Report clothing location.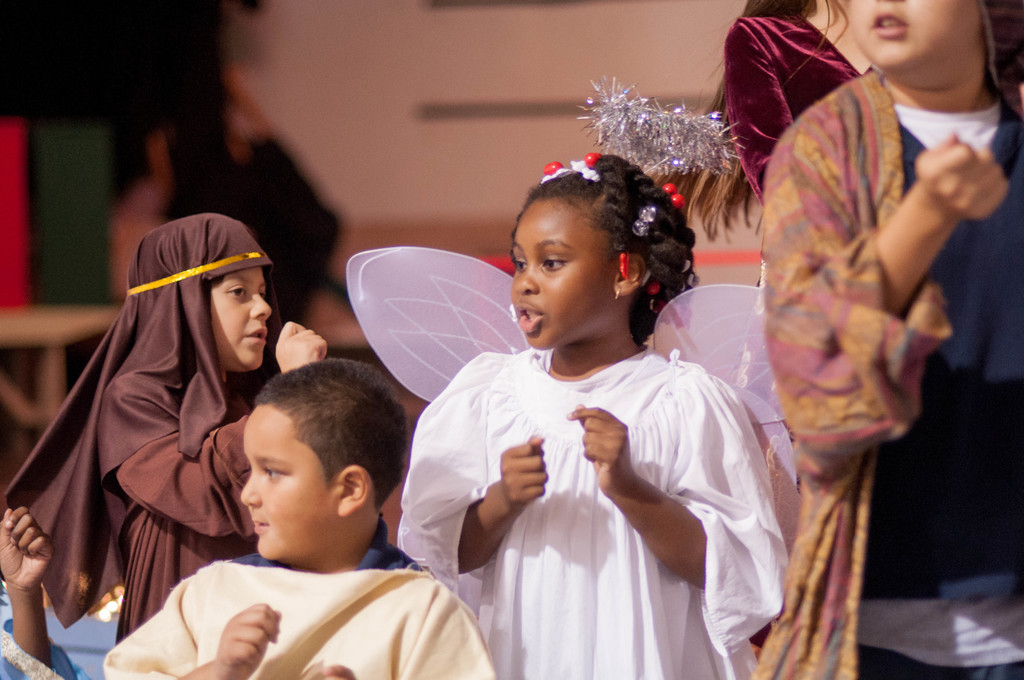
Report: Rect(443, 277, 766, 664).
